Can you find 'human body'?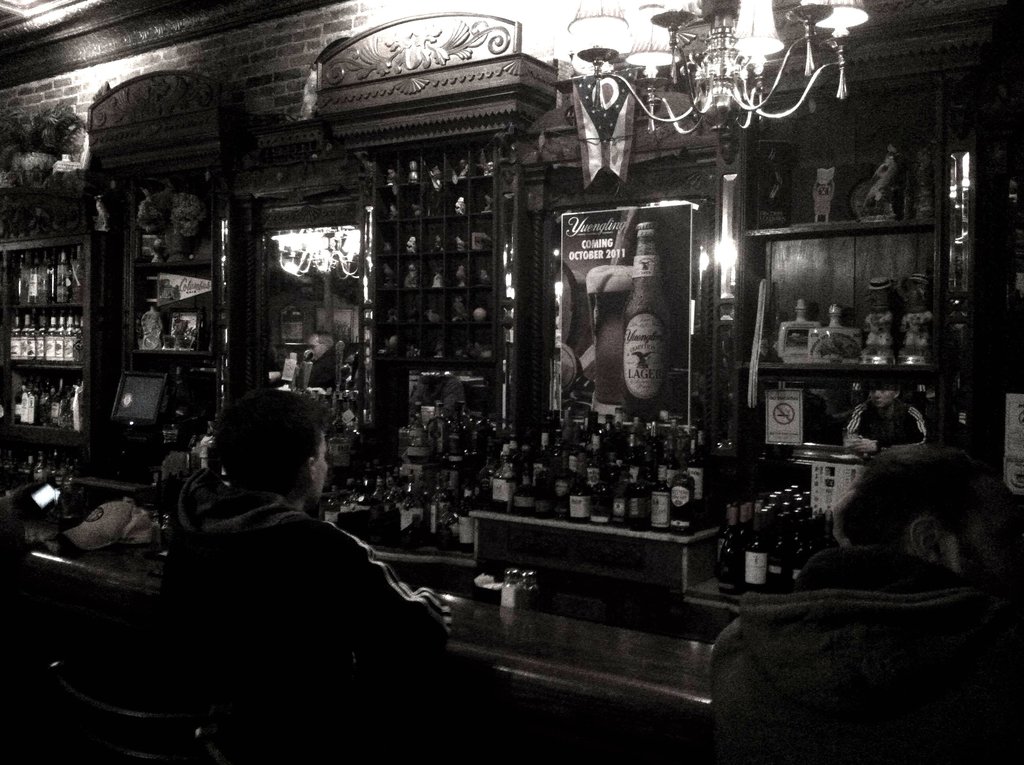
Yes, bounding box: Rect(704, 547, 1023, 764).
